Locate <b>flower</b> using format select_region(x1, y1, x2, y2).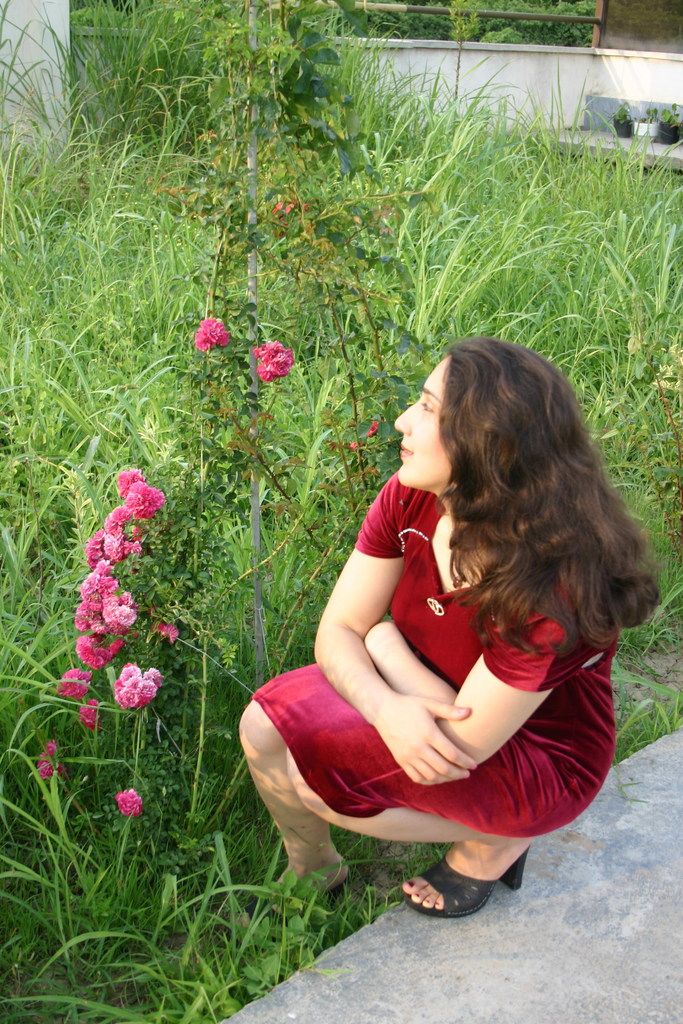
select_region(197, 313, 233, 356).
